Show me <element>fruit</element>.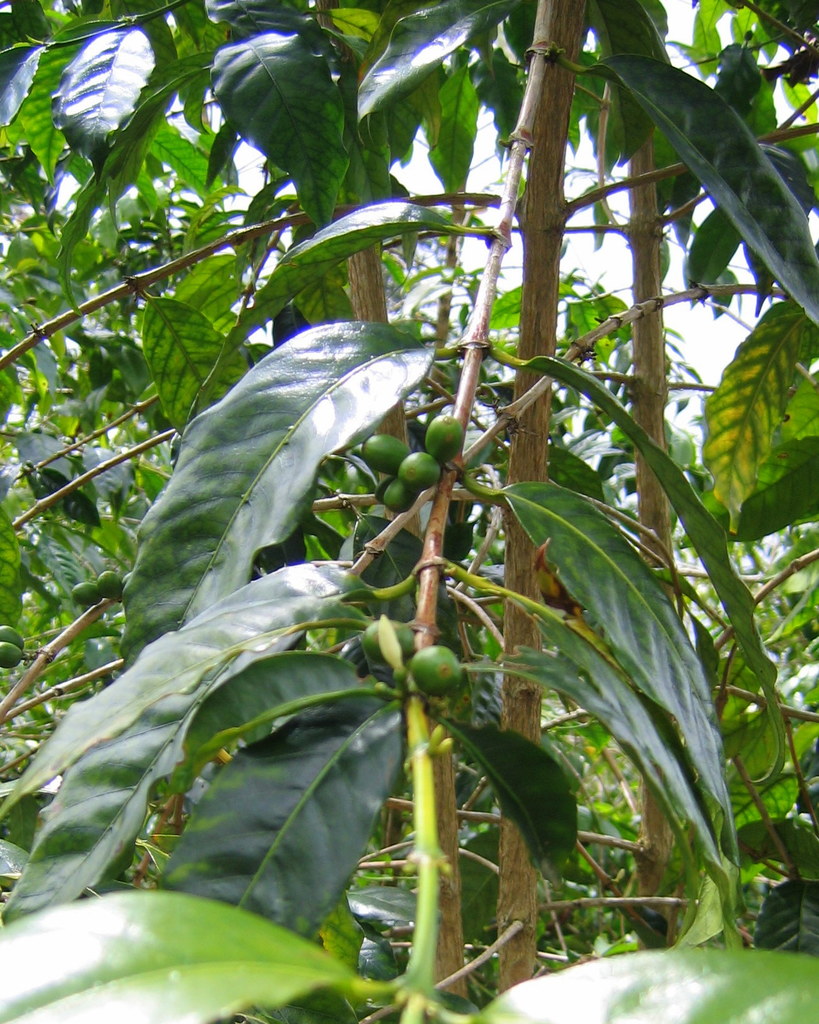
<element>fruit</element> is here: <region>385, 479, 415, 512</region>.
